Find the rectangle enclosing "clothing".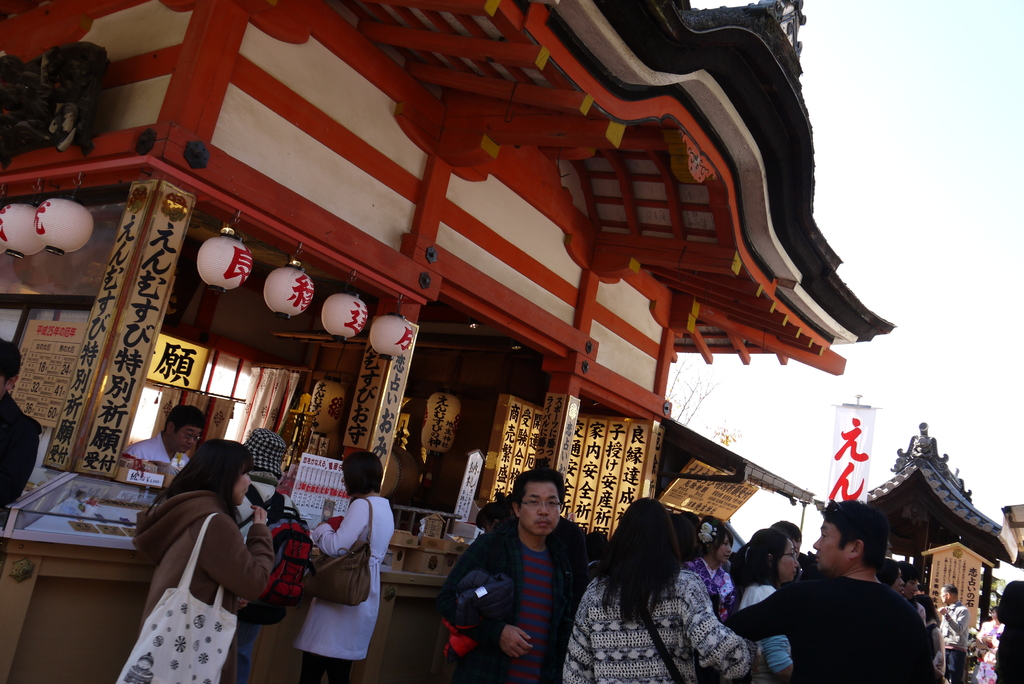
x1=433 y1=493 x2=597 y2=676.
